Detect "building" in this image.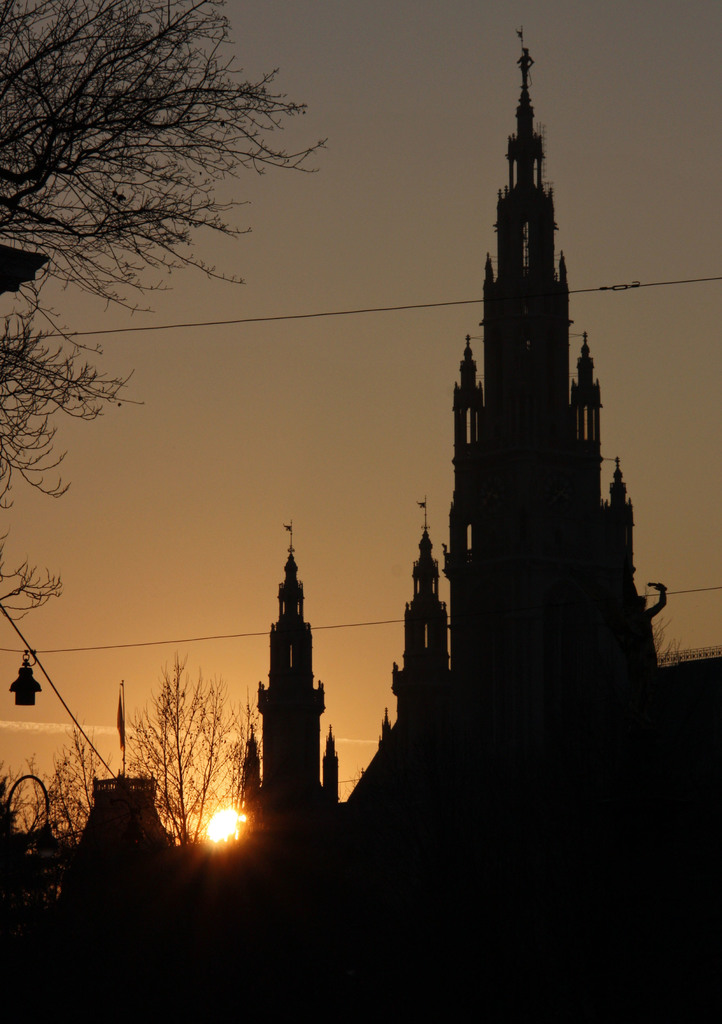
Detection: [left=0, top=24, right=721, bottom=1023].
